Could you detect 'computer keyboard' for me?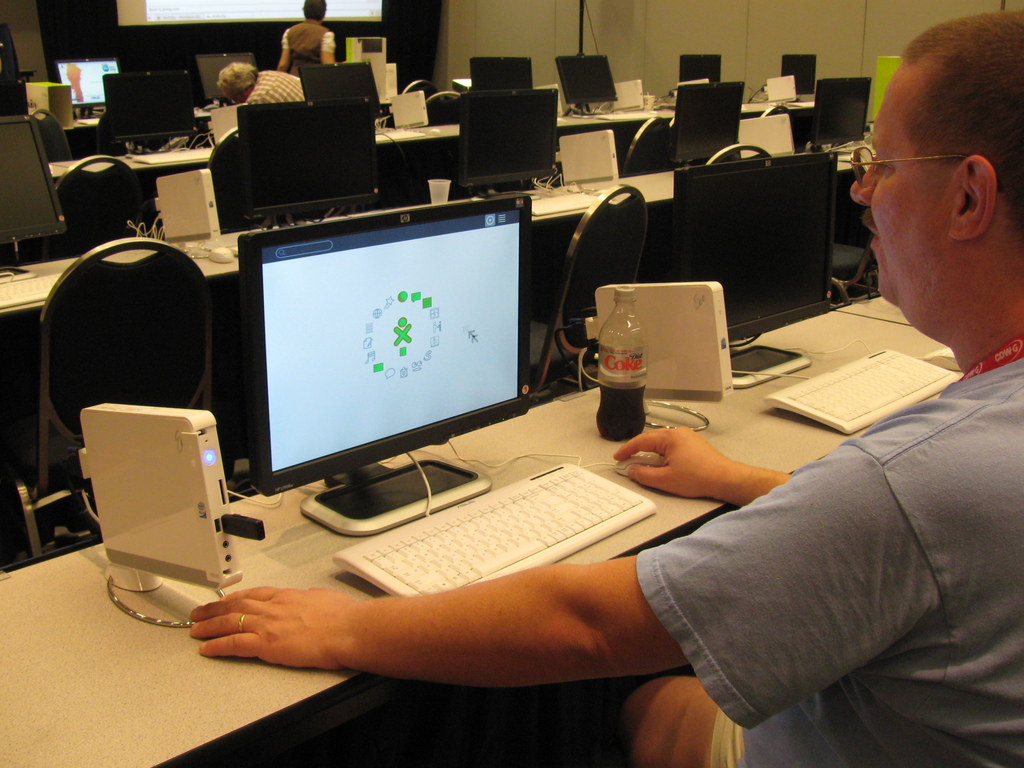
Detection result: select_region(372, 116, 424, 141).
